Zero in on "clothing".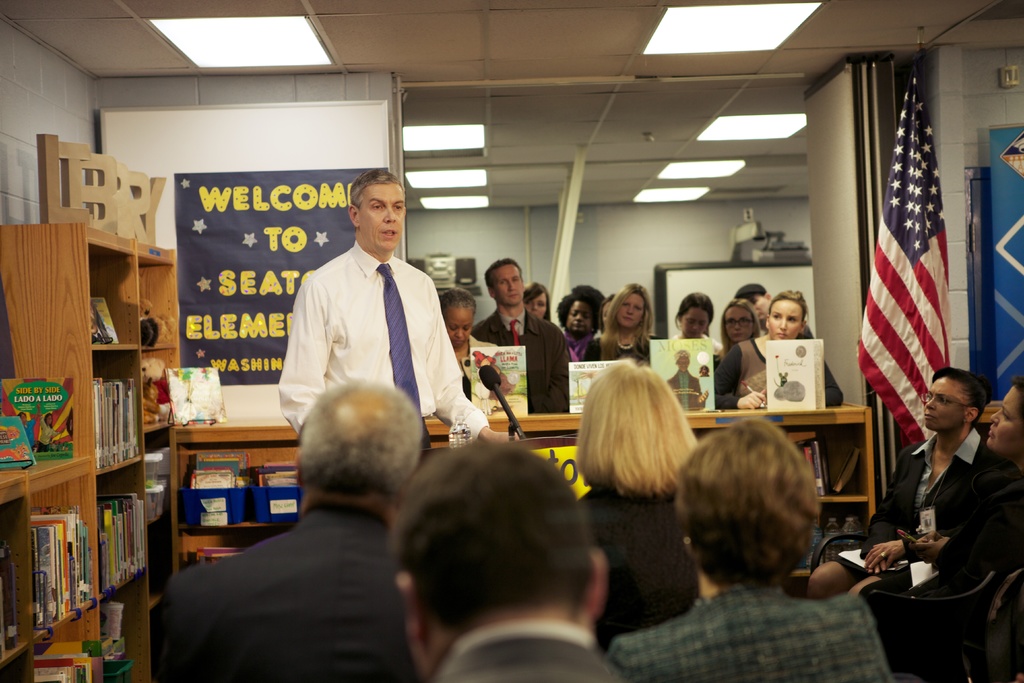
Zeroed in: 271 227 462 433.
